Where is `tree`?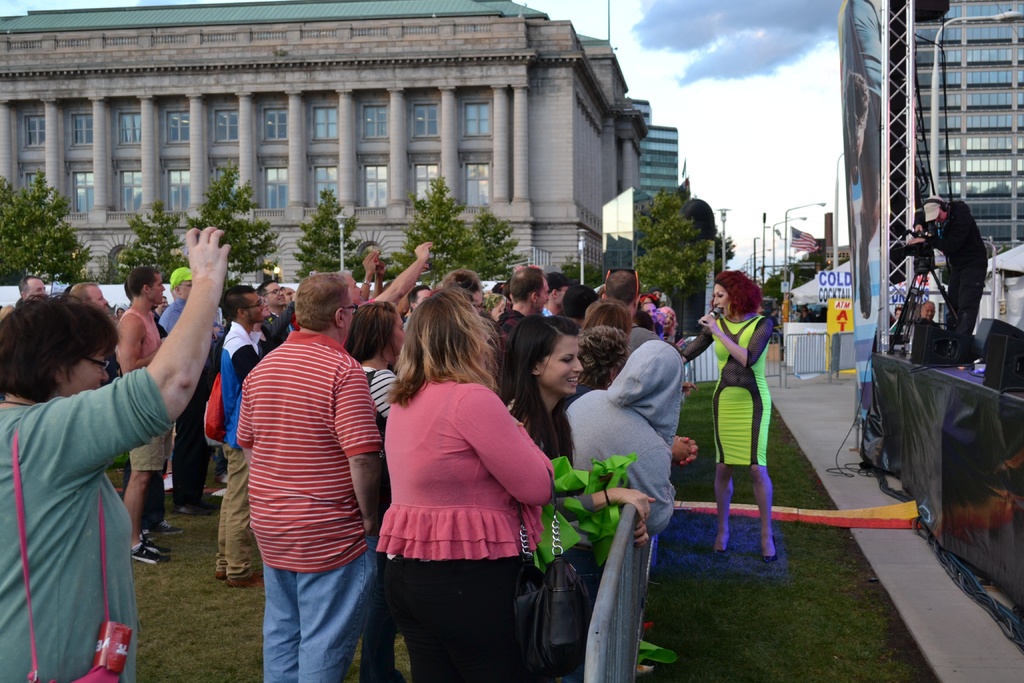
703/230/743/276.
